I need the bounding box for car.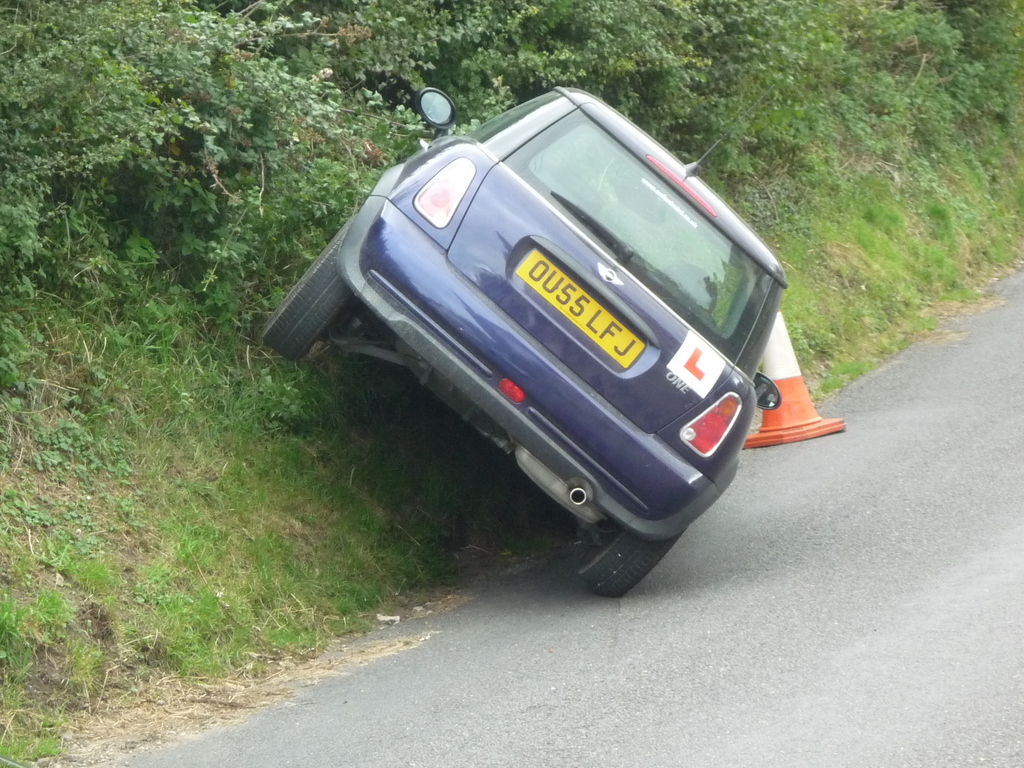
Here it is: <region>264, 81, 792, 602</region>.
